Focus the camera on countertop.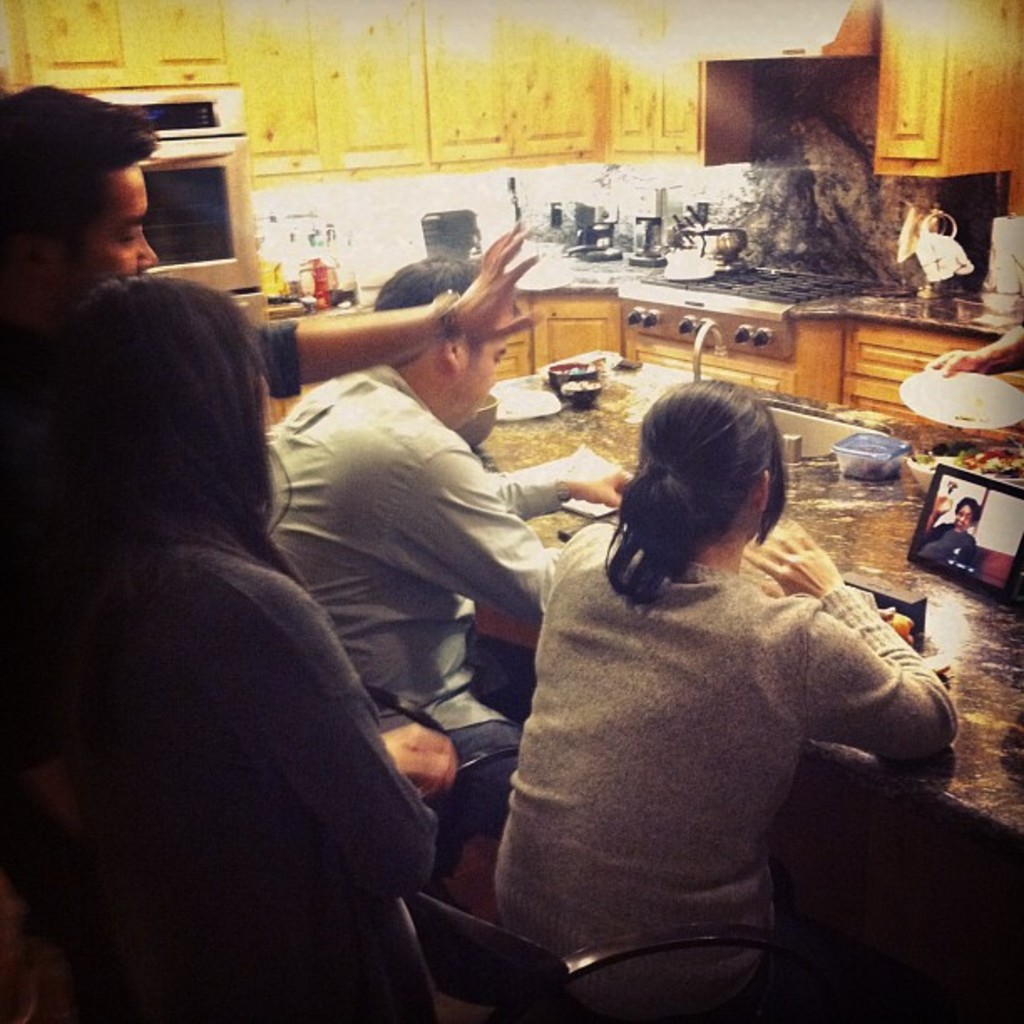
Focus region: (left=477, top=350, right=1021, bottom=838).
